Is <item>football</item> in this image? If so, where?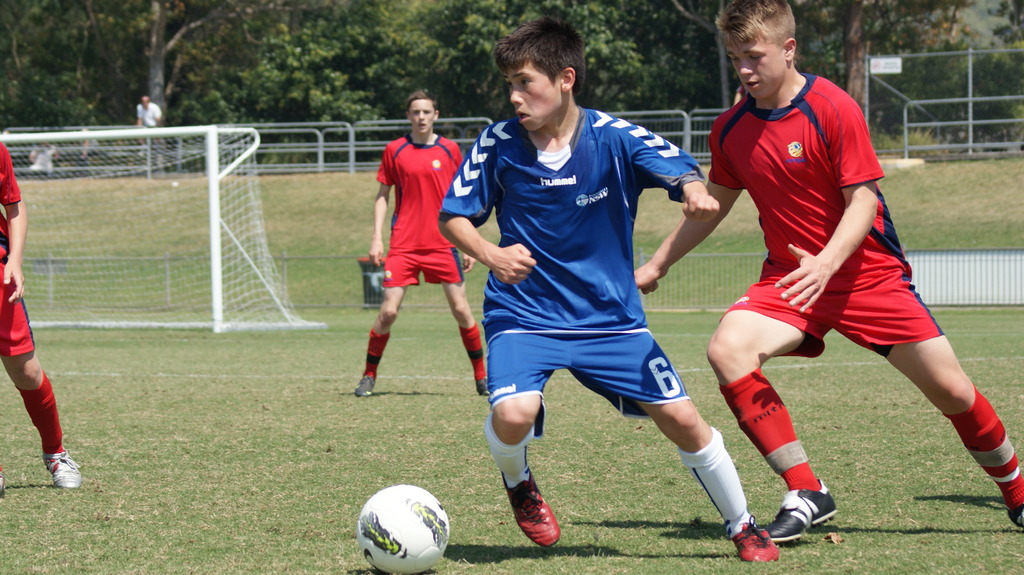
Yes, at [x1=355, y1=483, x2=454, y2=574].
